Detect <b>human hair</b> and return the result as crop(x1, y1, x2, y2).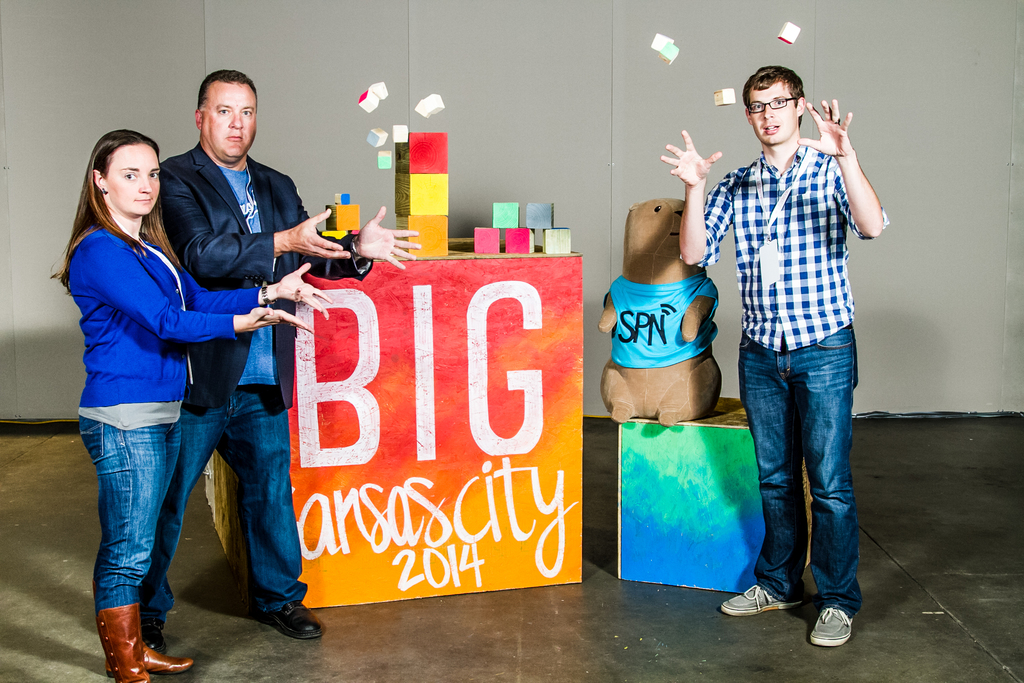
crop(65, 121, 164, 271).
